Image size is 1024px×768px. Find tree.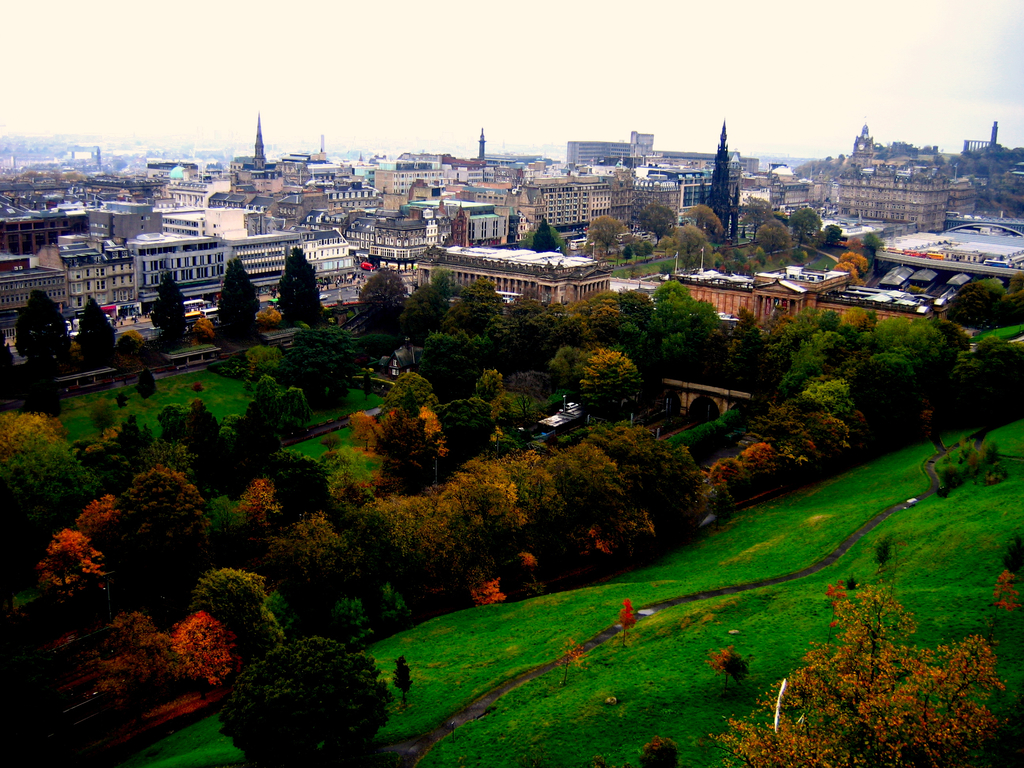
bbox(838, 261, 862, 278).
